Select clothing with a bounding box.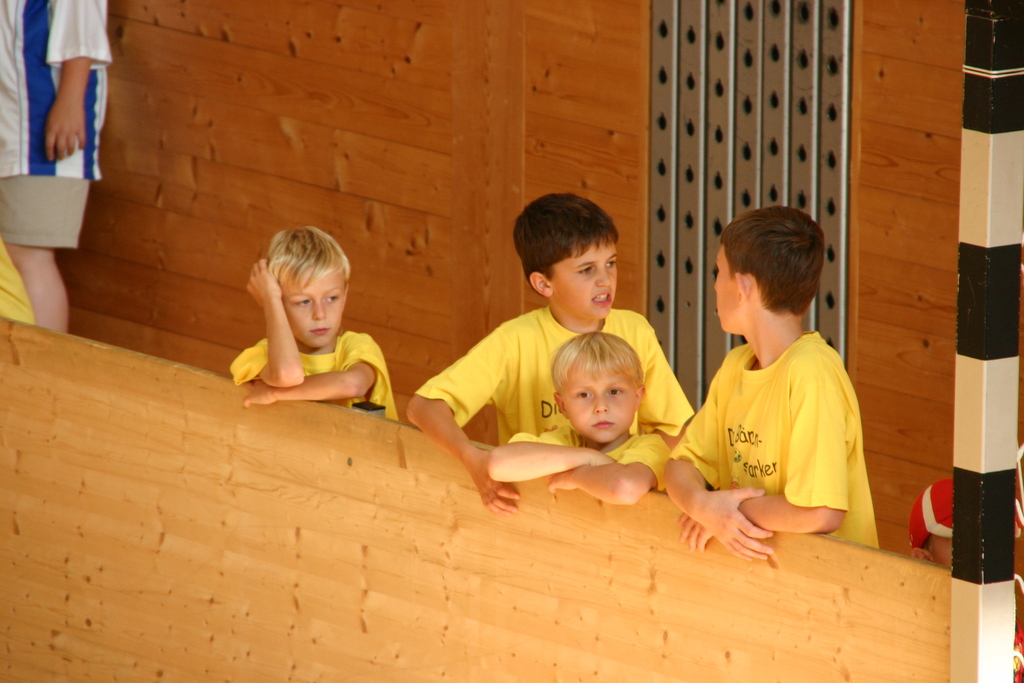
pyautogui.locateOnScreen(692, 305, 877, 548).
